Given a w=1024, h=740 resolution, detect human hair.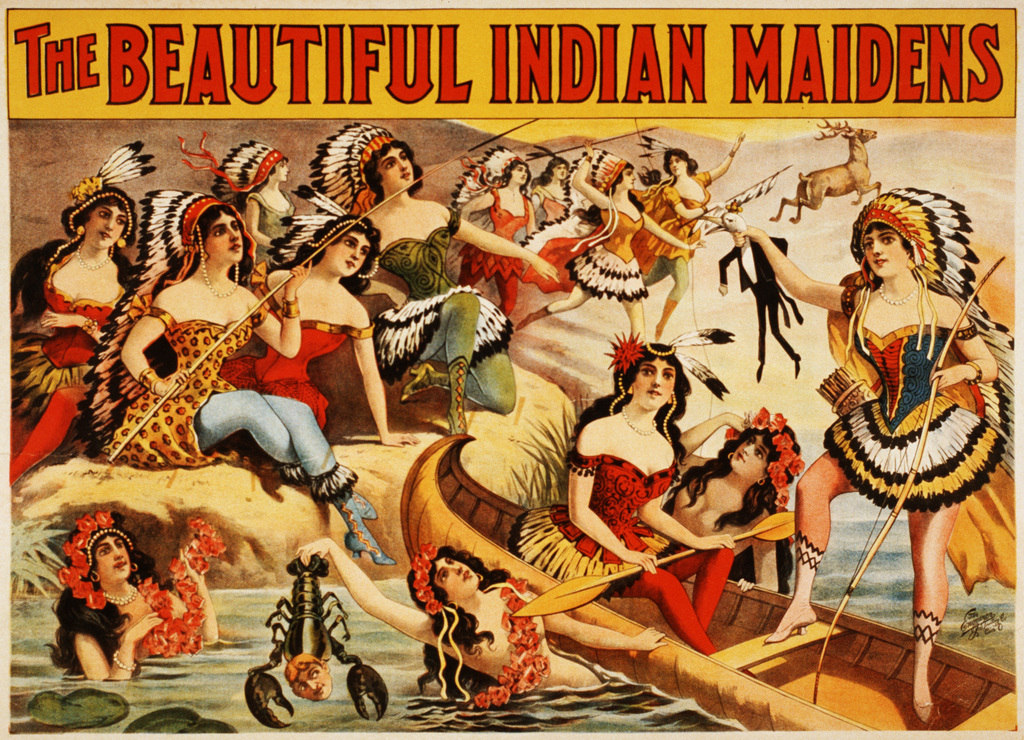
(left=664, top=428, right=803, bottom=596).
